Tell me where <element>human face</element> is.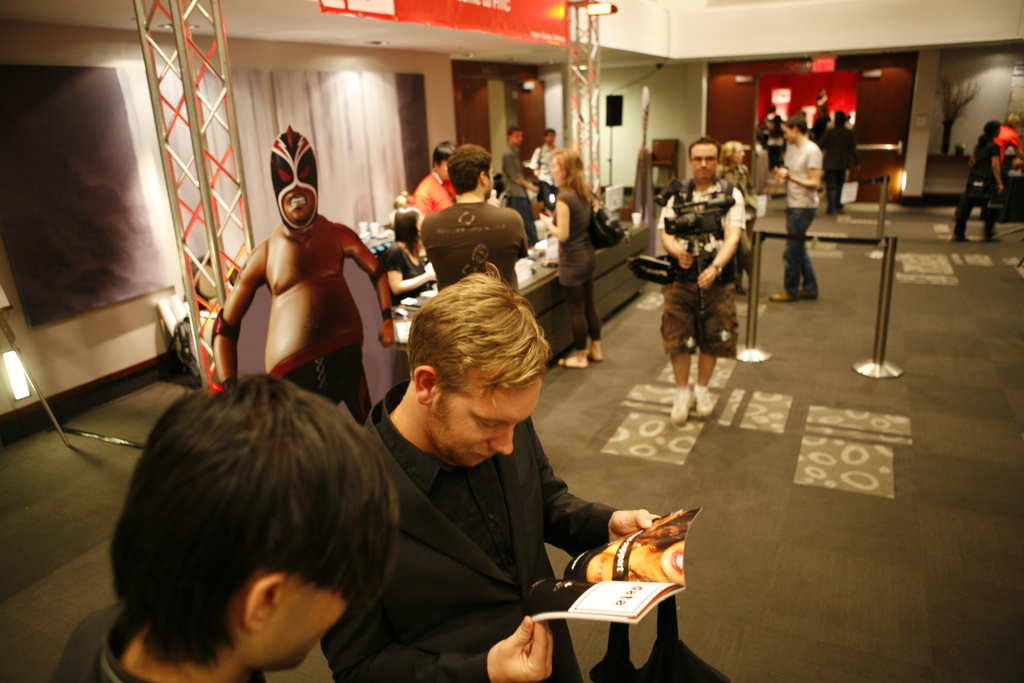
<element>human face</element> is at l=486, t=165, r=497, b=198.
